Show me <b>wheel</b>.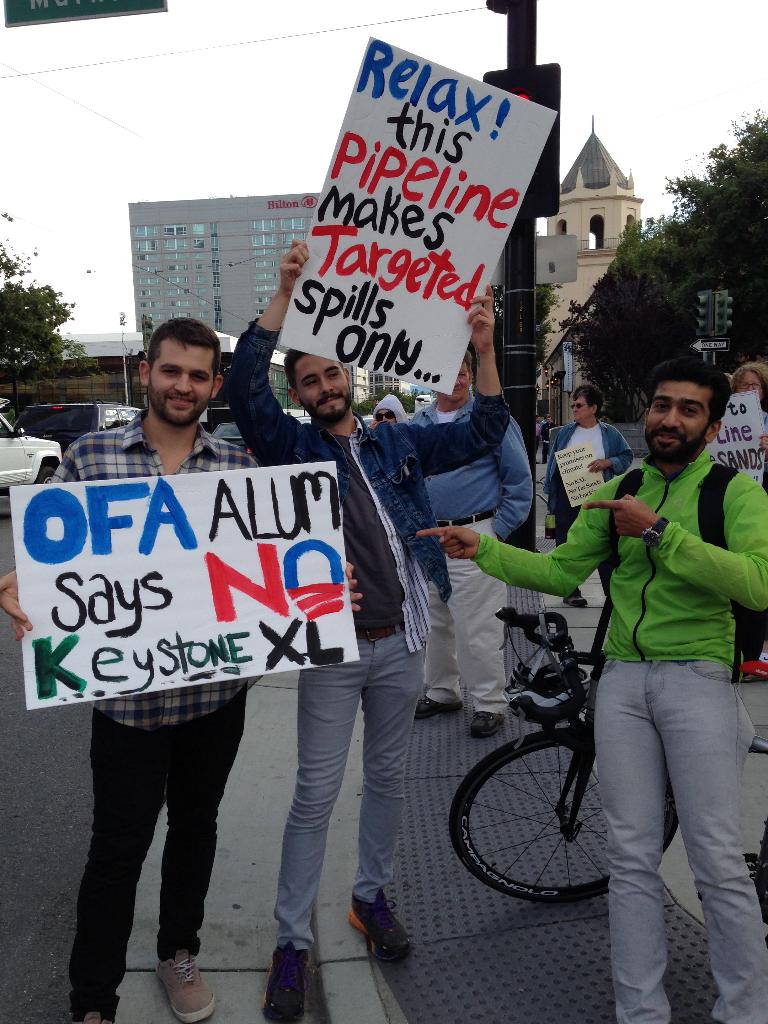
<b>wheel</b> is here: bbox=[35, 466, 54, 483].
